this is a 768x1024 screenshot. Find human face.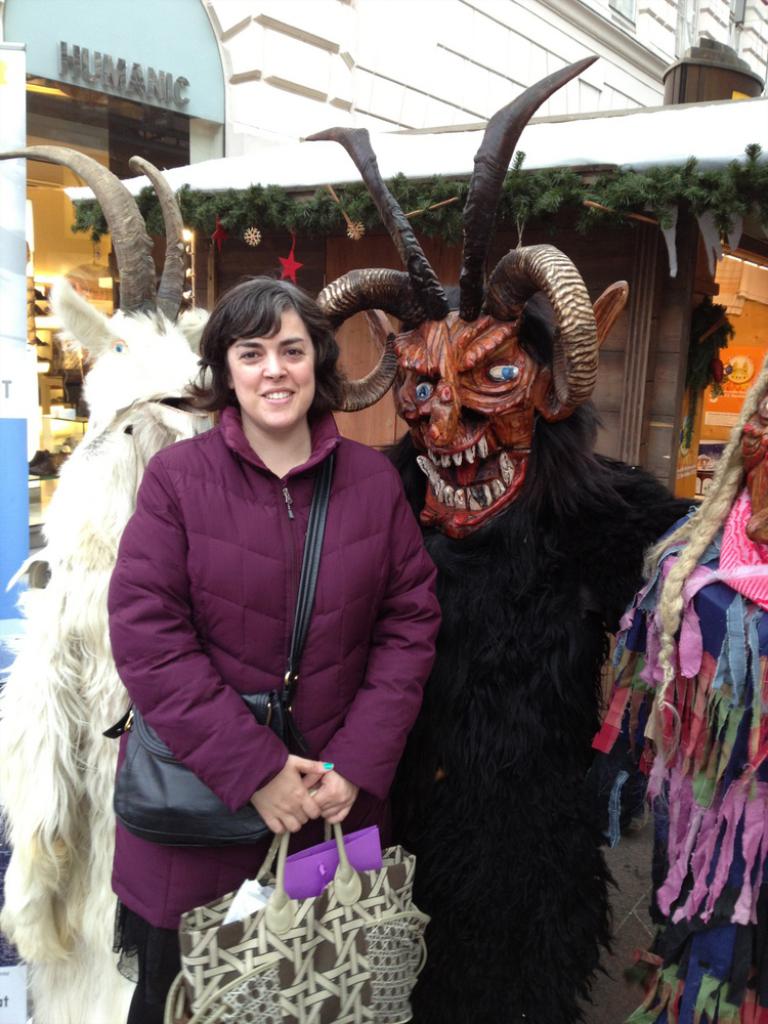
Bounding box: (231, 311, 316, 429).
